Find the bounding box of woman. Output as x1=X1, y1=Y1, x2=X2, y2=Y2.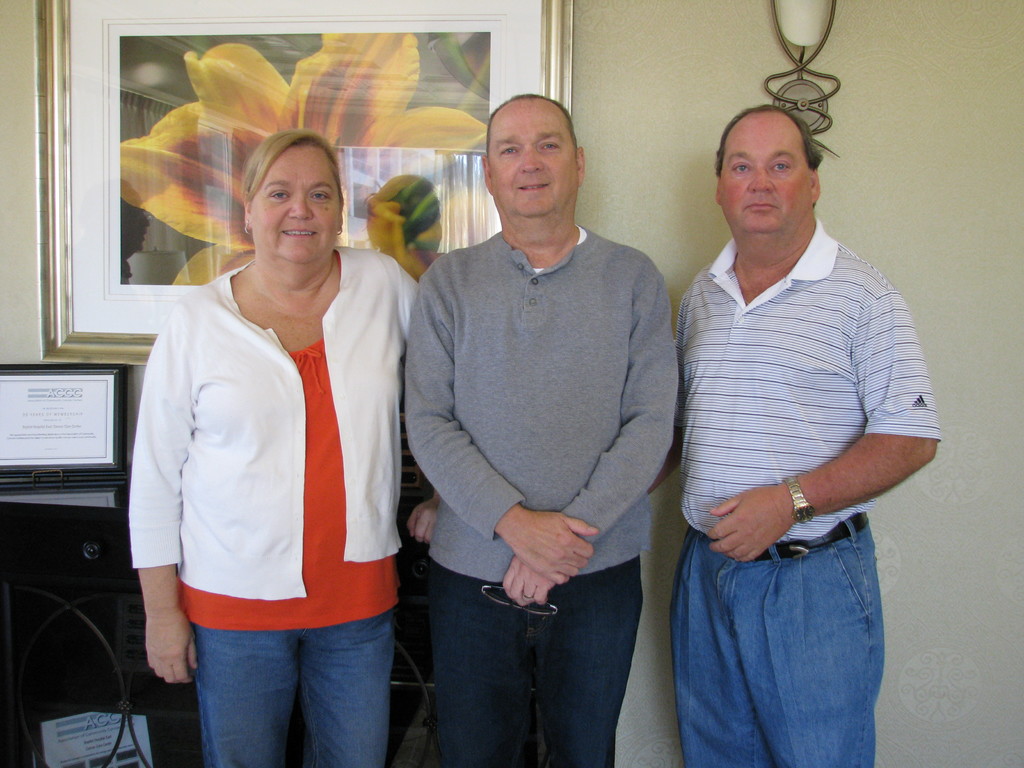
x1=118, y1=111, x2=394, y2=755.
